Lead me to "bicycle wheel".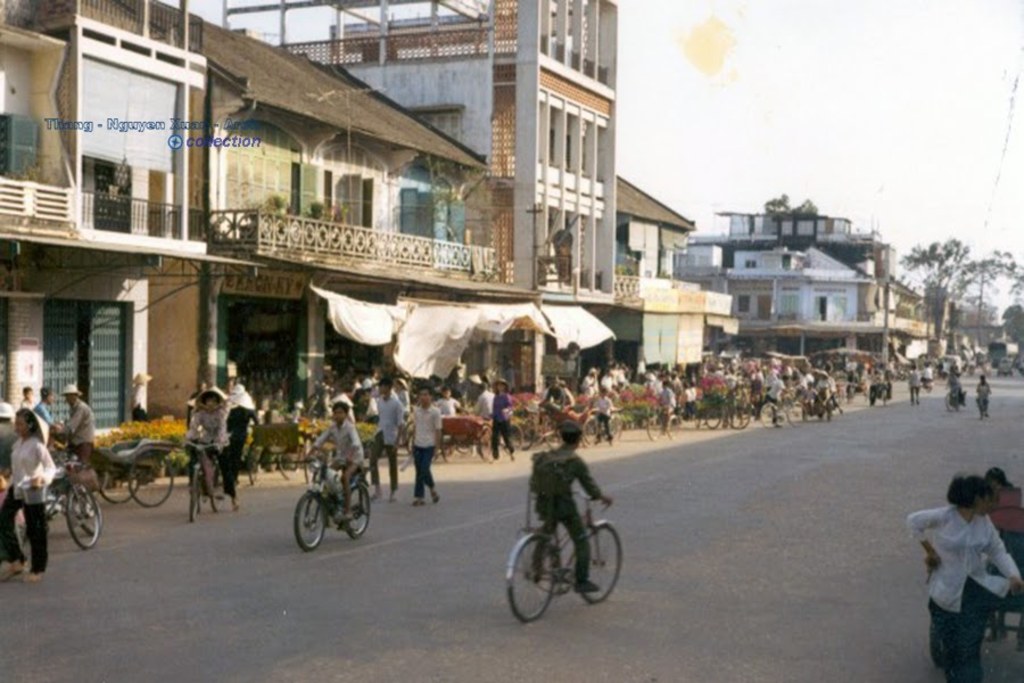
Lead to 274 443 300 478.
